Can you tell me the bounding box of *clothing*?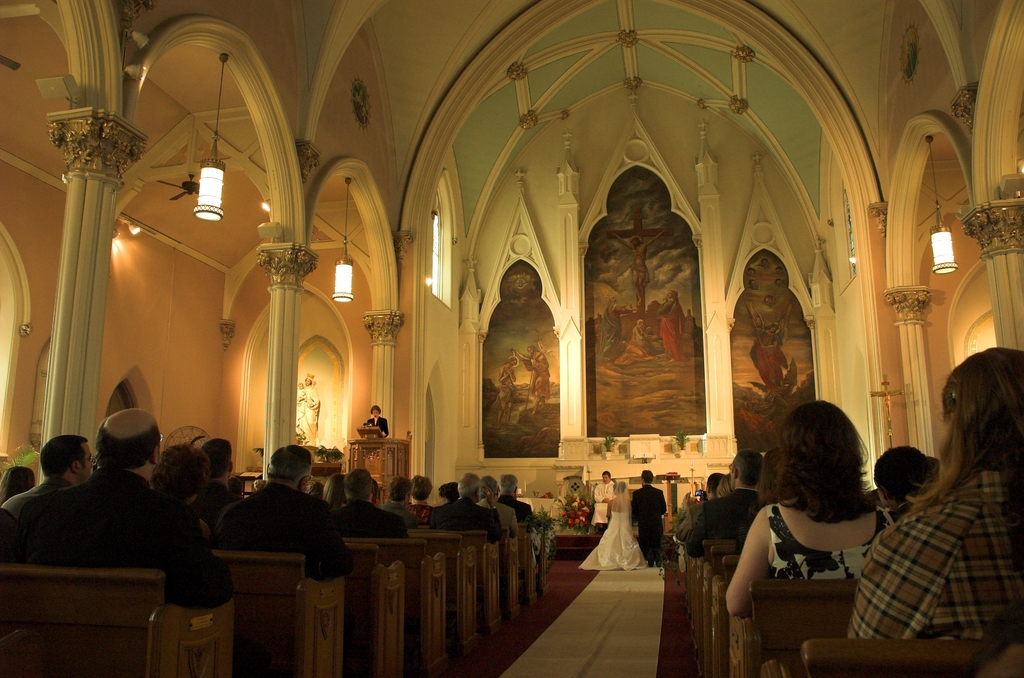
crop(591, 483, 620, 526).
